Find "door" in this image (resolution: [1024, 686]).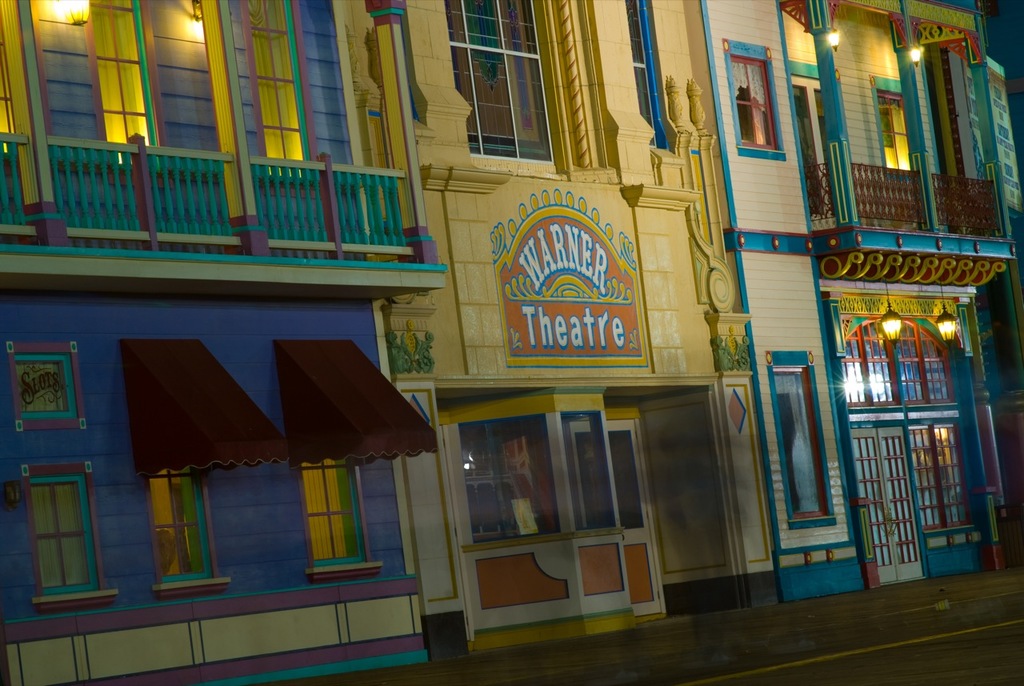
(871,94,916,195).
